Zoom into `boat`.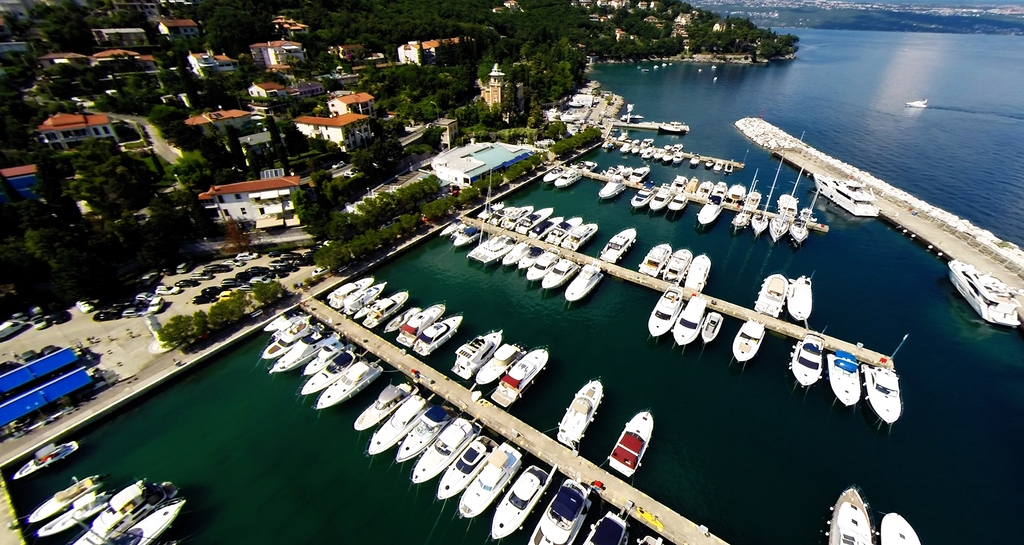
Zoom target: pyautogui.locateOnScreen(27, 472, 108, 526).
